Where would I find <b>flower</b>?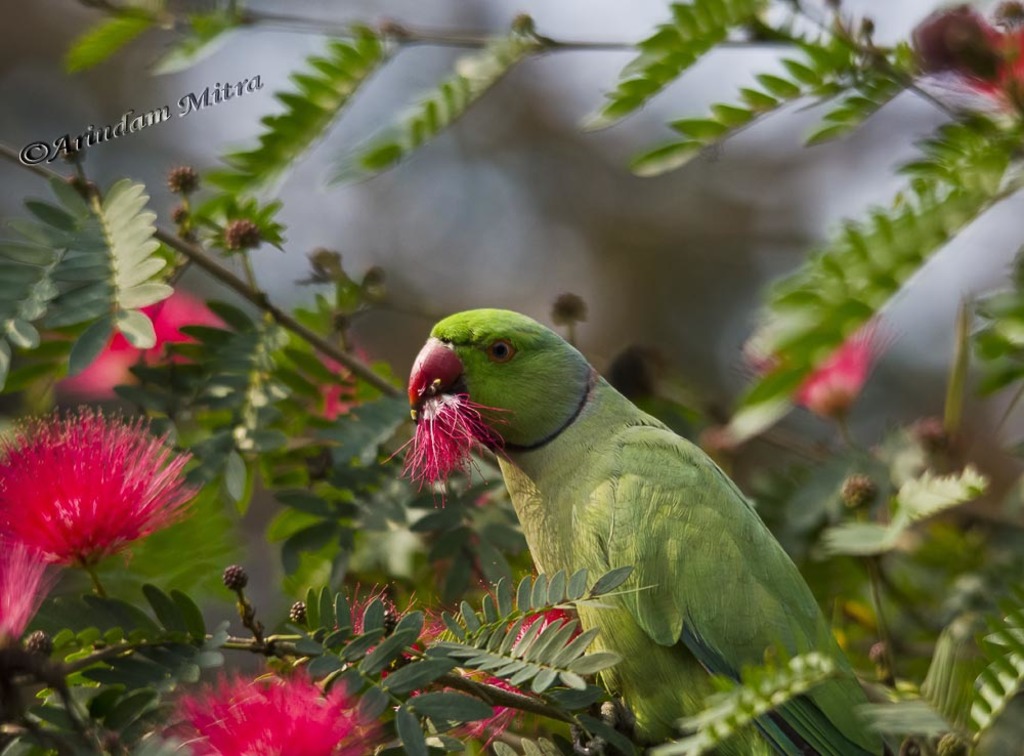
At BBox(43, 282, 226, 392).
